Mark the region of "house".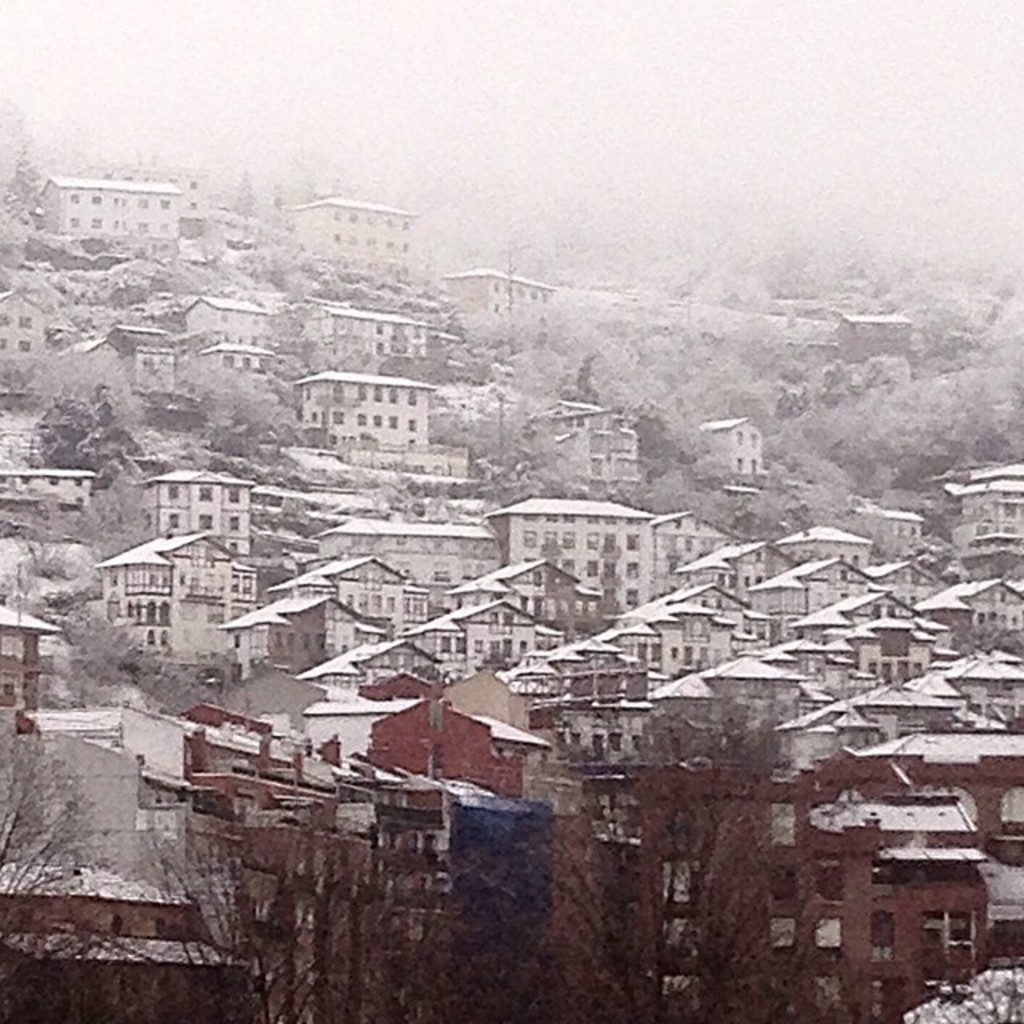
Region: 909:566:1022:664.
